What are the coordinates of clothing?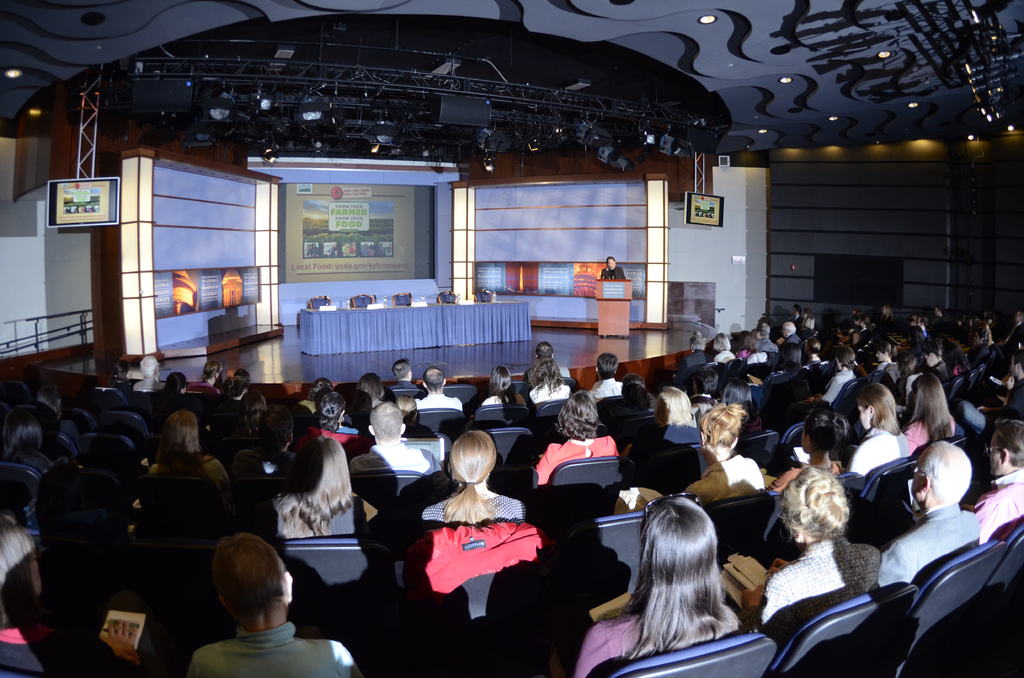
bbox=(575, 613, 738, 677).
